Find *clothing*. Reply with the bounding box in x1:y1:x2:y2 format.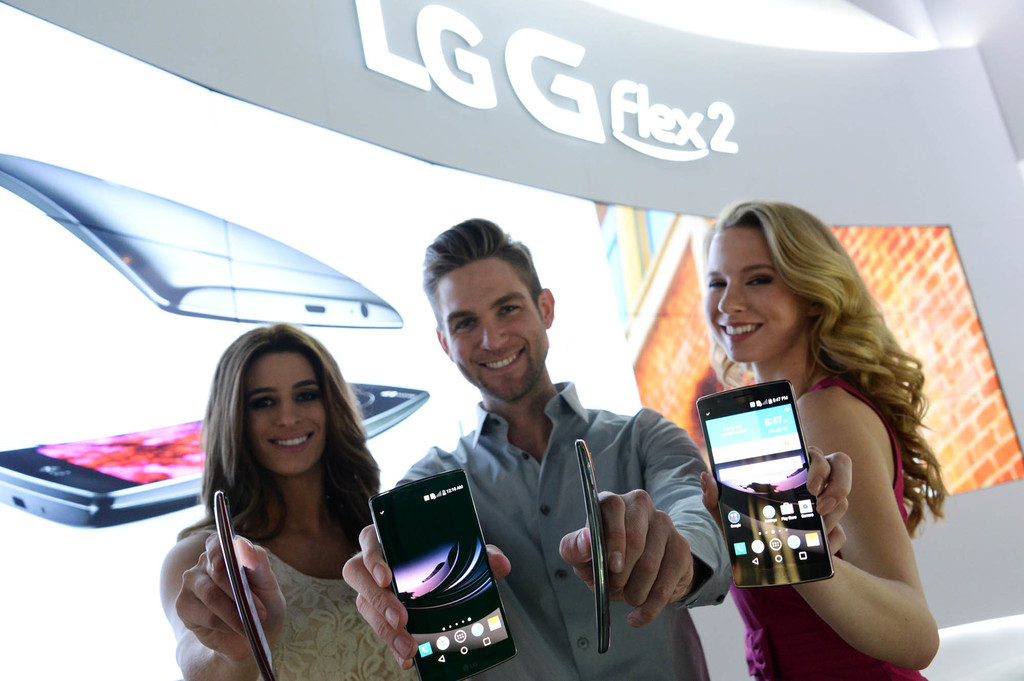
393:297:729:661.
